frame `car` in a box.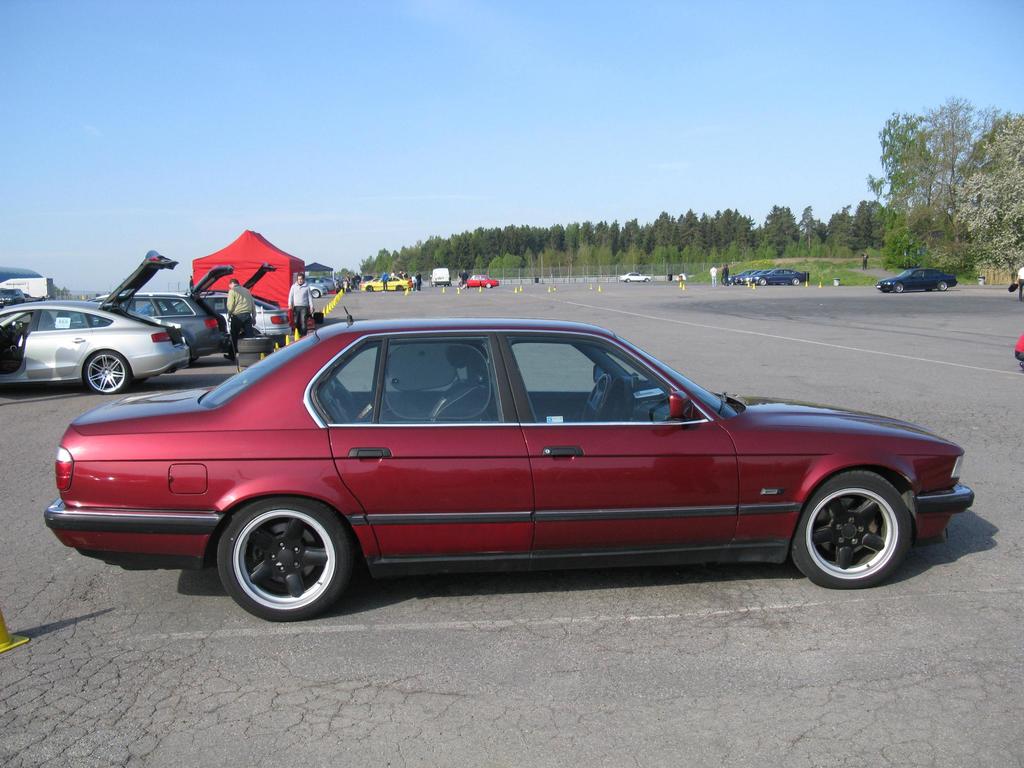
box=[465, 271, 500, 286].
